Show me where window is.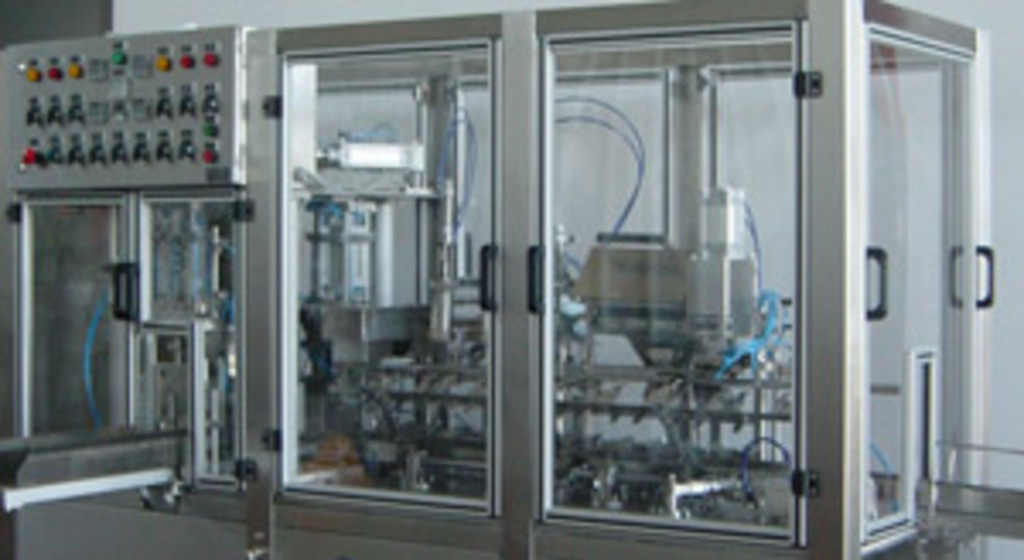
window is at detection(870, 17, 966, 557).
